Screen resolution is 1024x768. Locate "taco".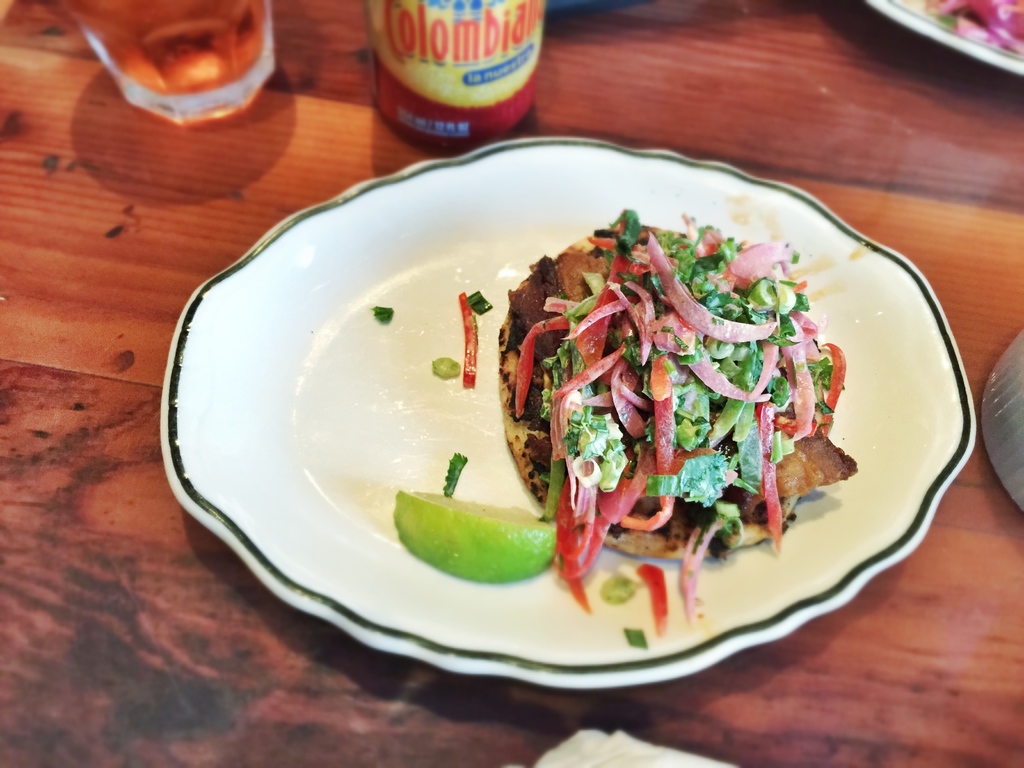
(x1=485, y1=210, x2=856, y2=633).
